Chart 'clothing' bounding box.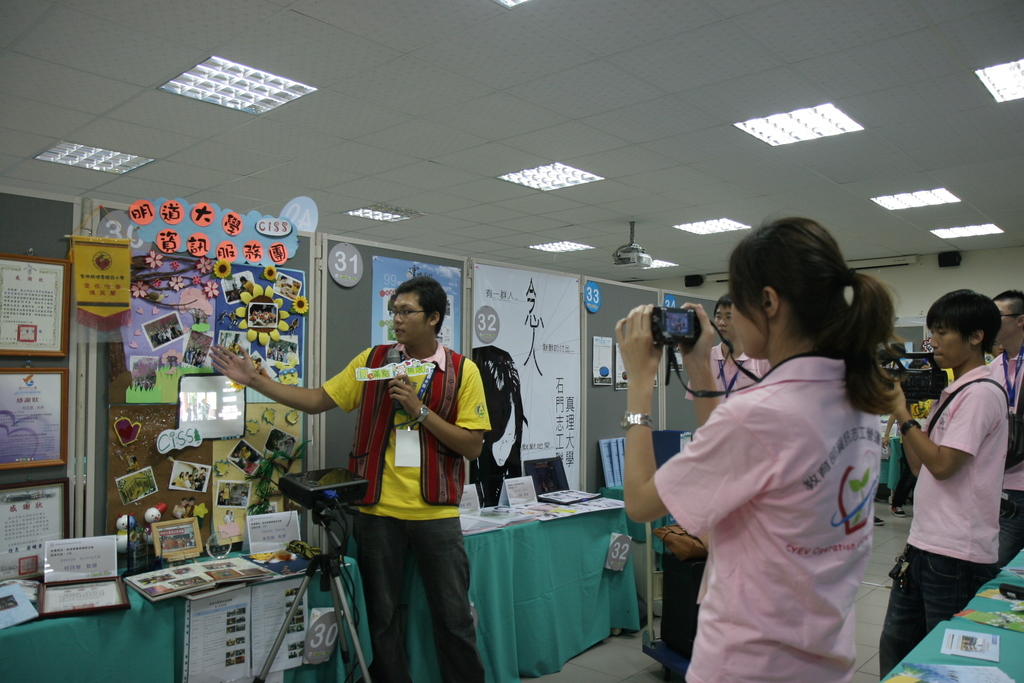
Charted: {"left": 657, "top": 358, "right": 884, "bottom": 682}.
